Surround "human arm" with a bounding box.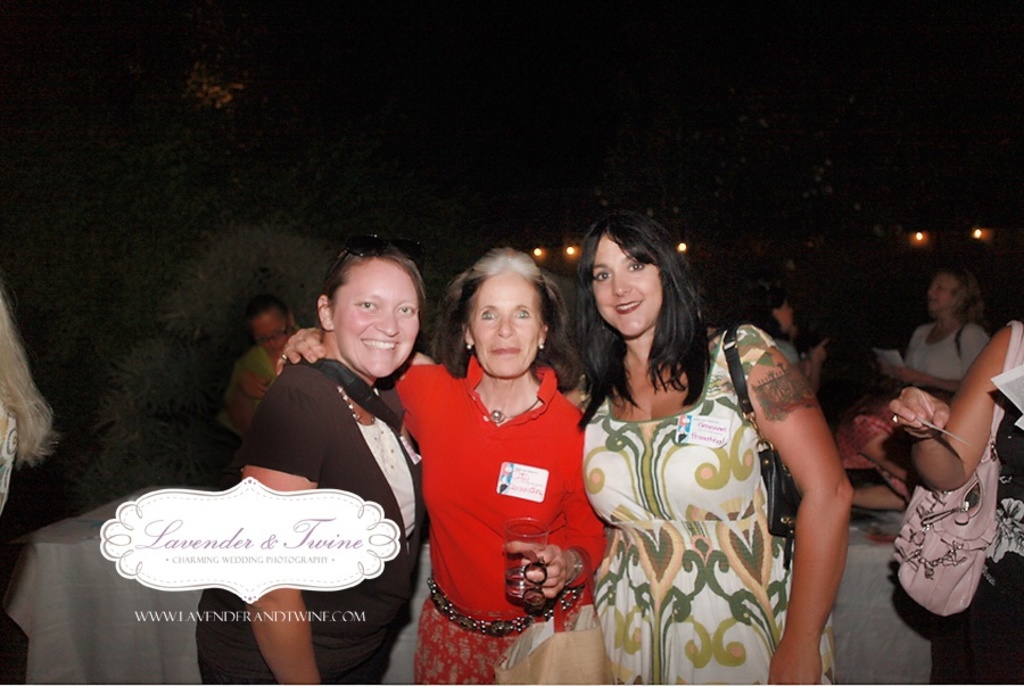
locate(495, 436, 613, 627).
